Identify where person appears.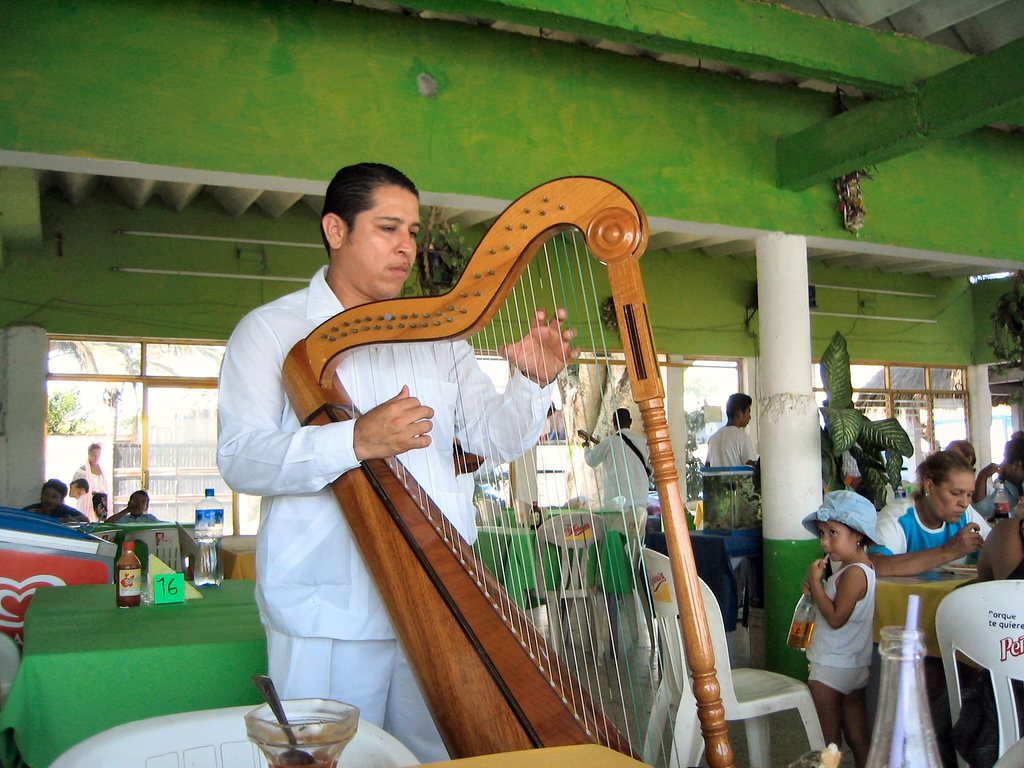
Appears at 22, 483, 84, 520.
